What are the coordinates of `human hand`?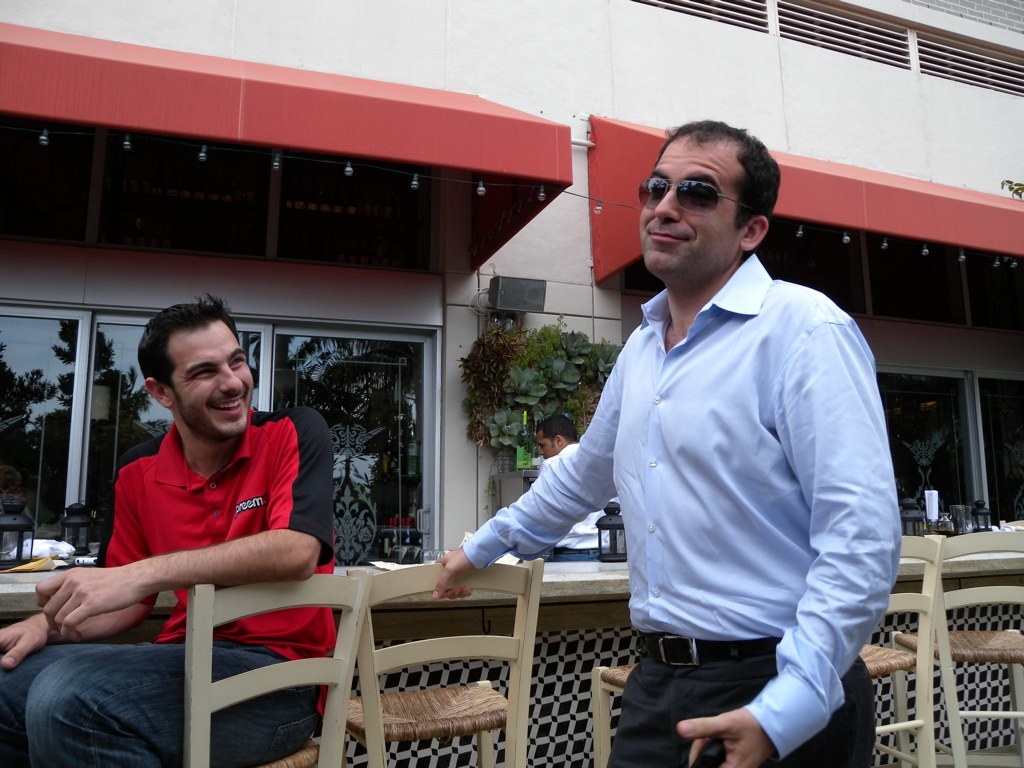
(434, 546, 474, 604).
